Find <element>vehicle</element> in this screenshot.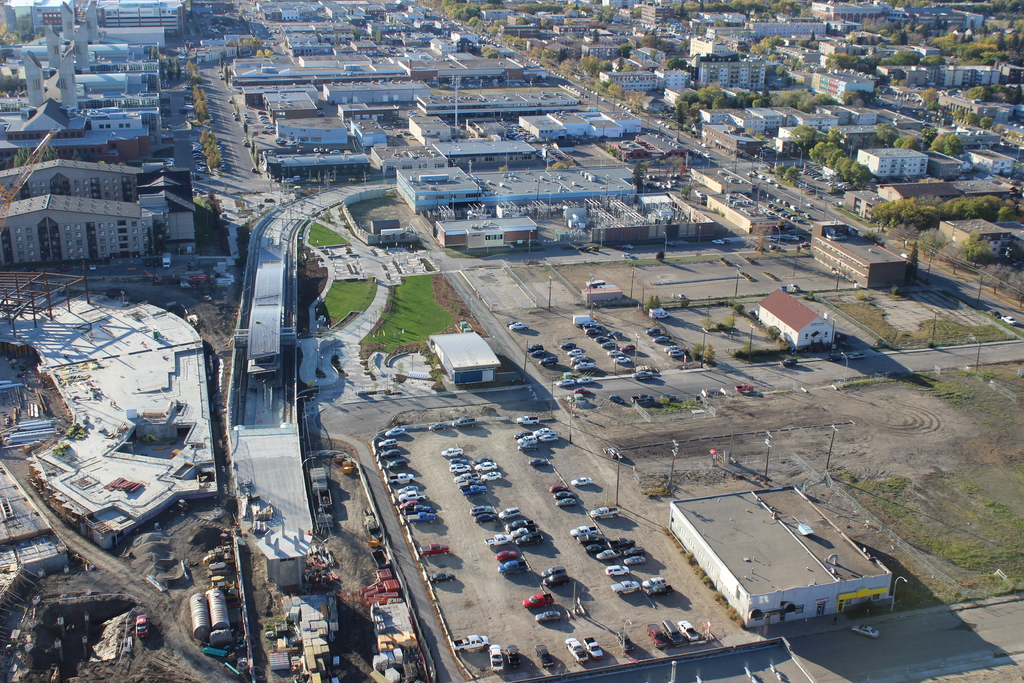
The bounding box for <element>vehicle</element> is [655, 334, 671, 344].
